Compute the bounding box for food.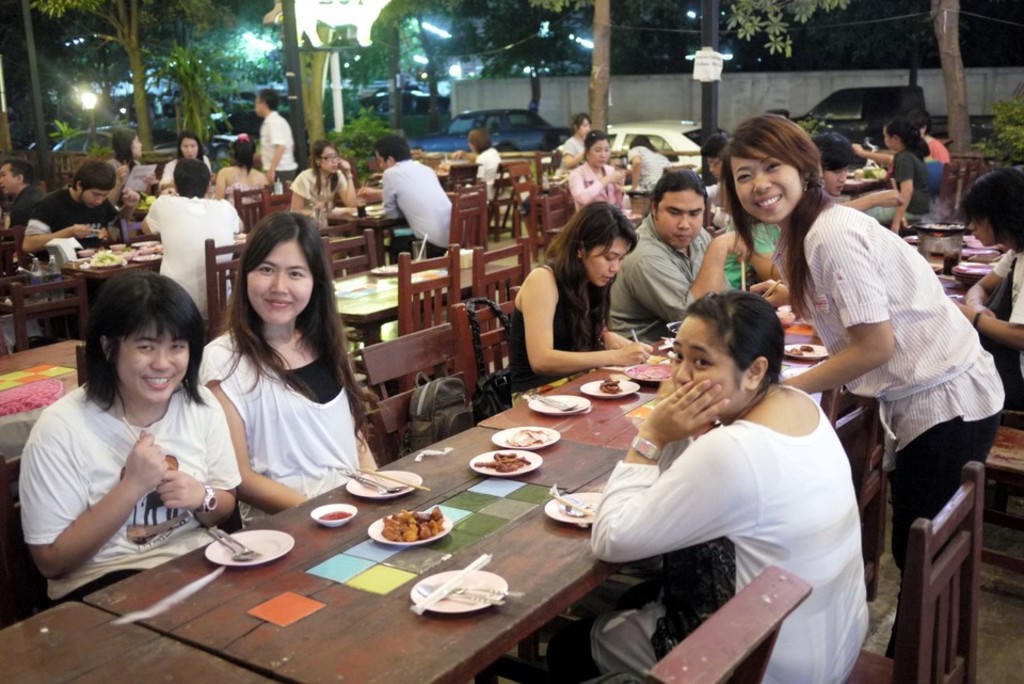
132:190:155:217.
